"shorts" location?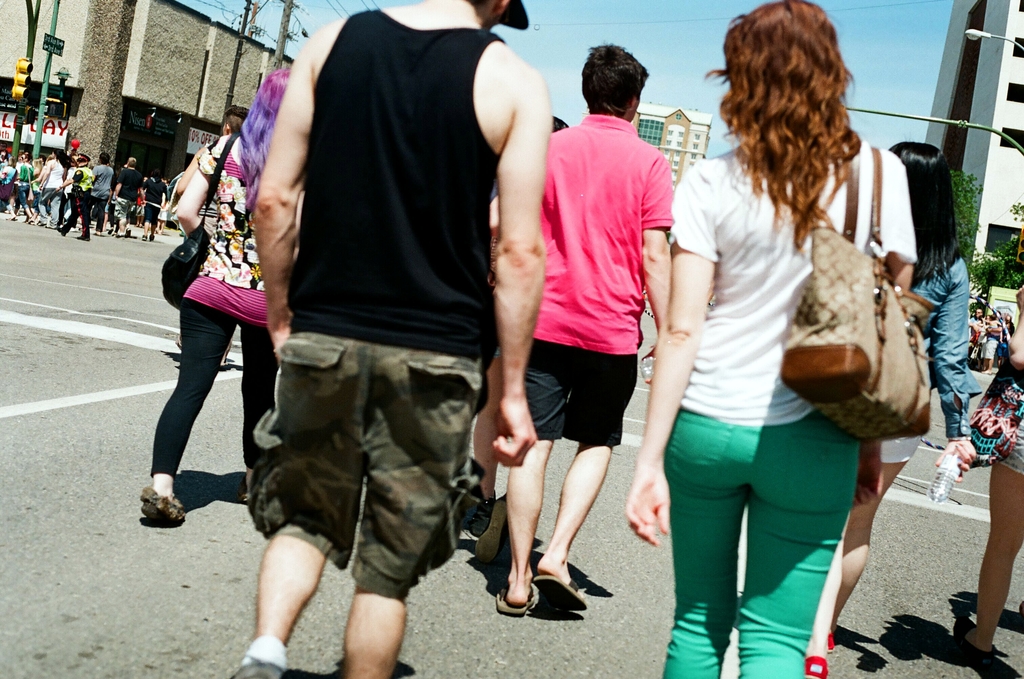
bbox(141, 205, 163, 227)
